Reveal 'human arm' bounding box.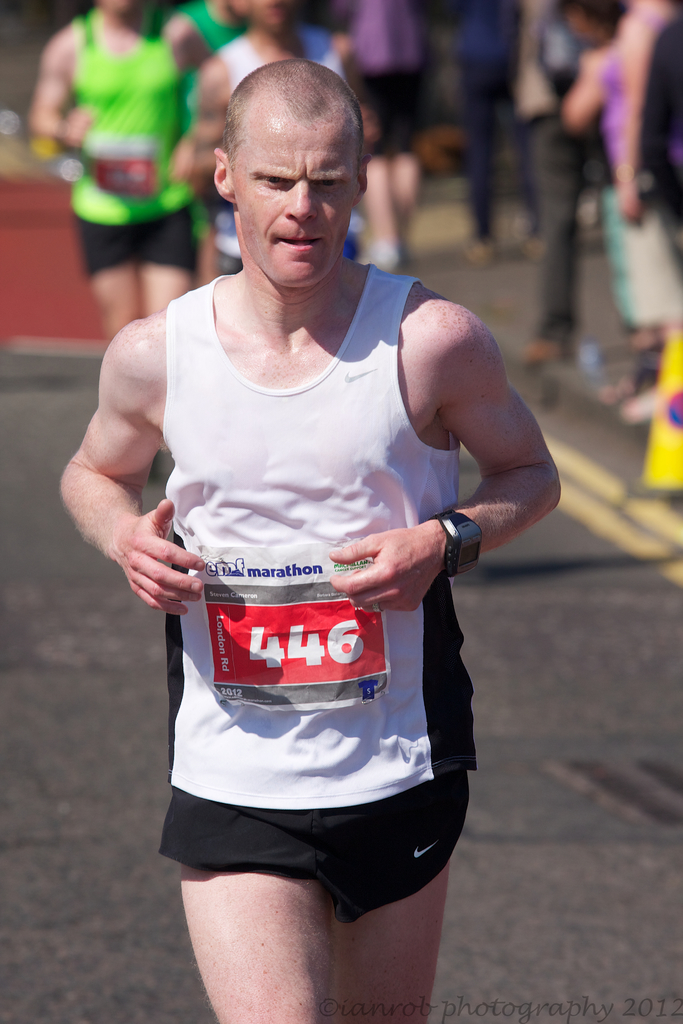
Revealed: [594, 4, 682, 232].
